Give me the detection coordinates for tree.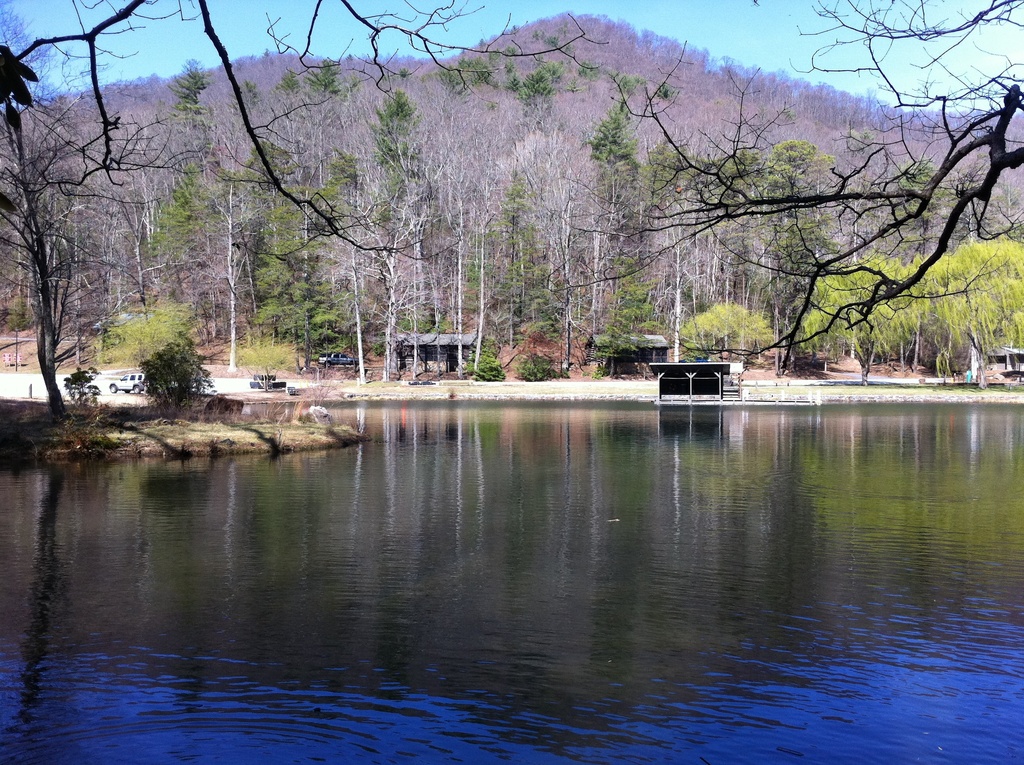
box(371, 84, 423, 273).
